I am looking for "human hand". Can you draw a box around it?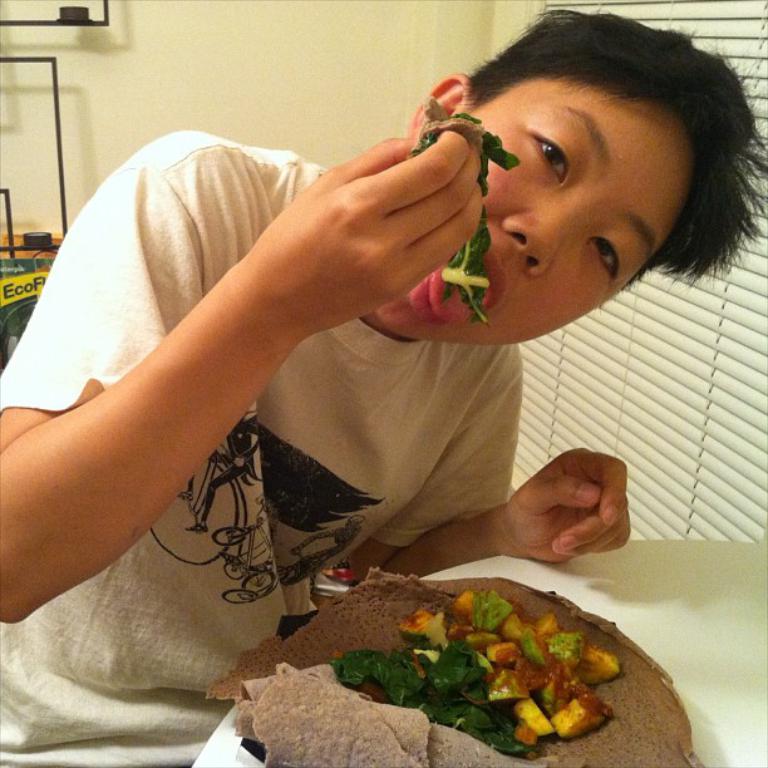
Sure, the bounding box is (x1=498, y1=445, x2=634, y2=566).
